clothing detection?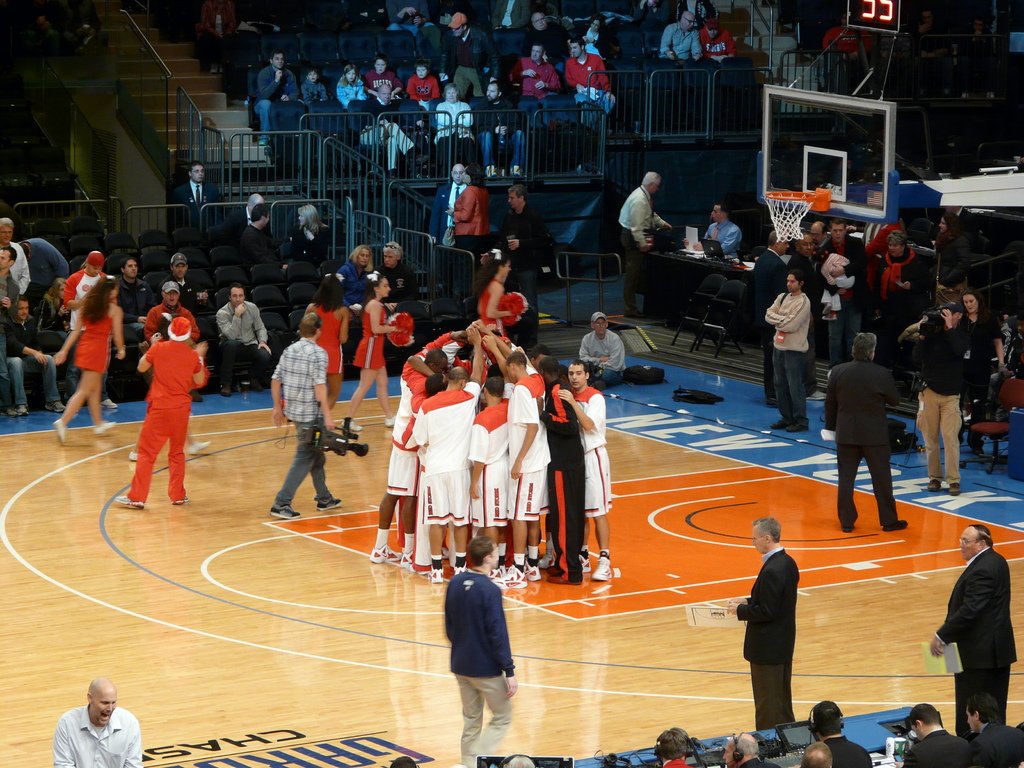
bbox=(702, 217, 747, 262)
